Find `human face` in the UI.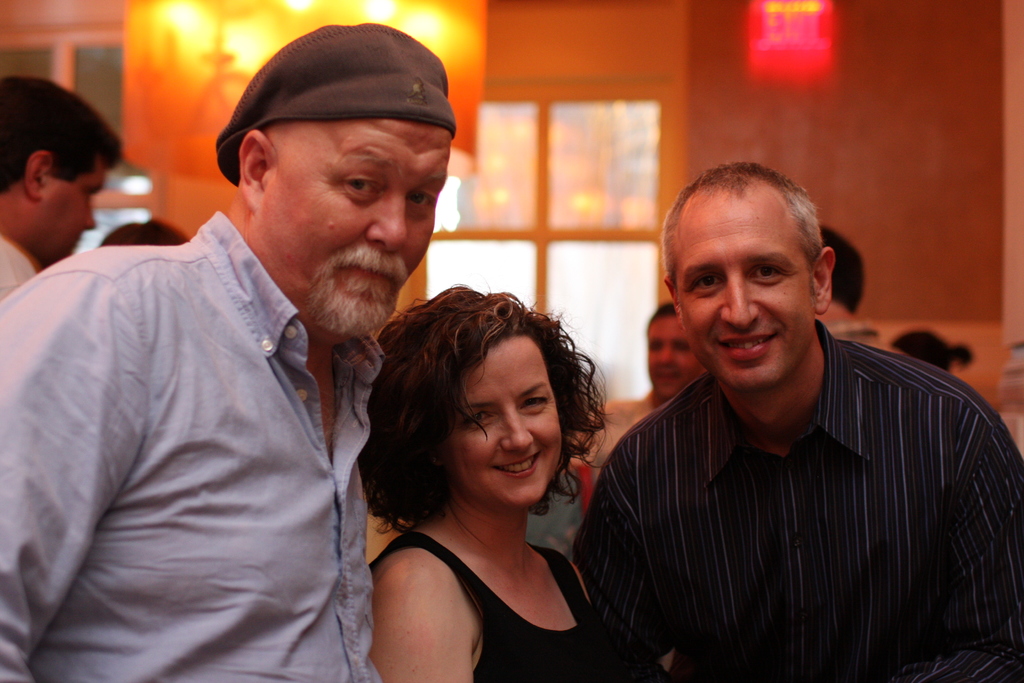
UI element at <region>669, 197, 819, 387</region>.
